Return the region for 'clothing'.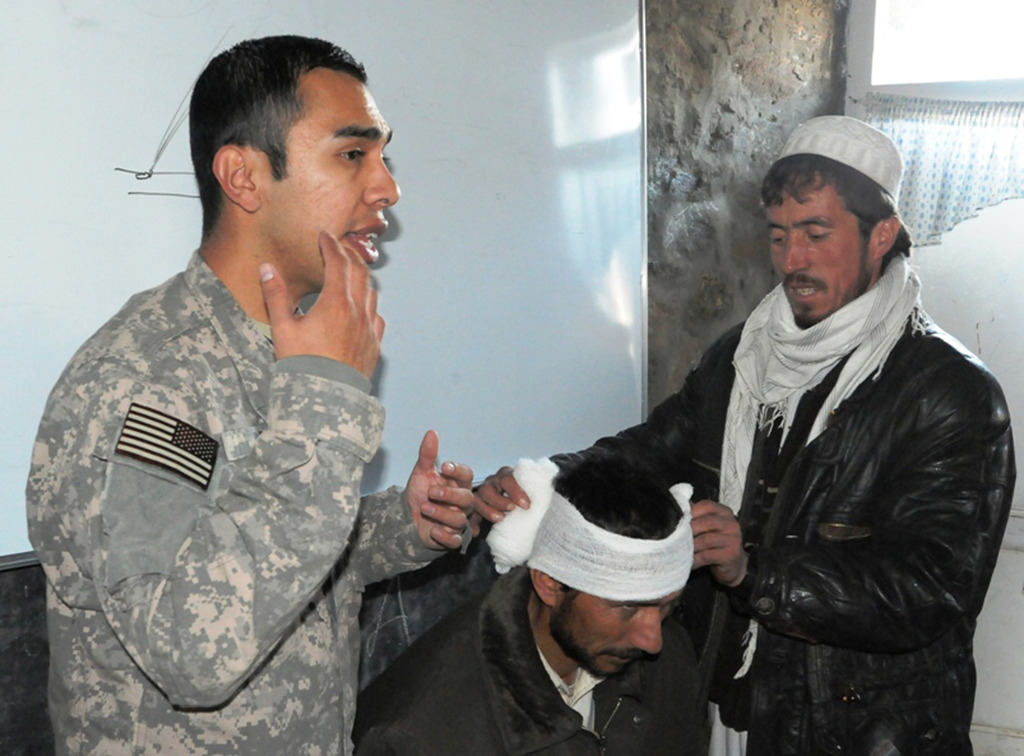
x1=360 y1=489 x2=715 y2=755.
